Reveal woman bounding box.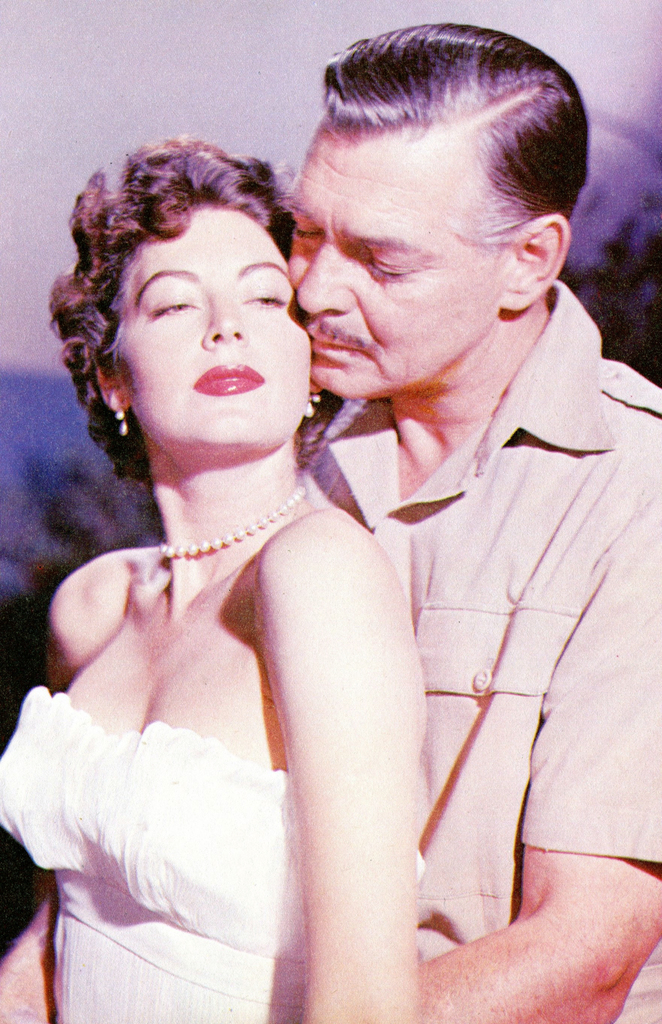
Revealed: {"x1": 0, "y1": 135, "x2": 430, "y2": 1023}.
